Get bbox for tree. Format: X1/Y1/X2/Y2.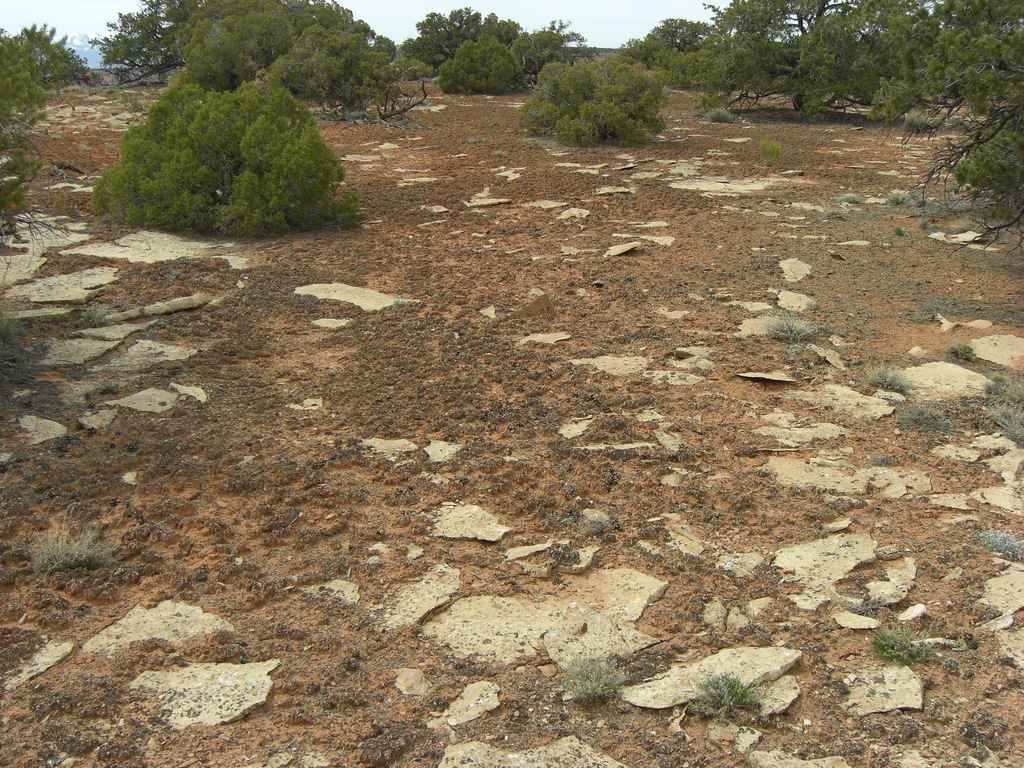
117/44/349/234.
